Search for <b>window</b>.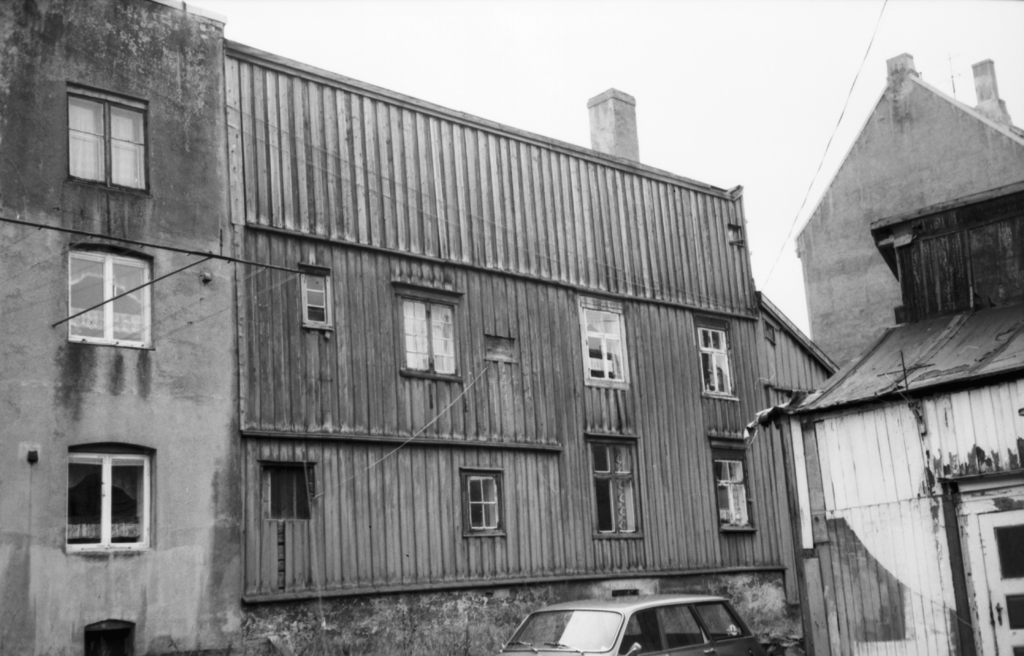
Found at (703,318,735,397).
